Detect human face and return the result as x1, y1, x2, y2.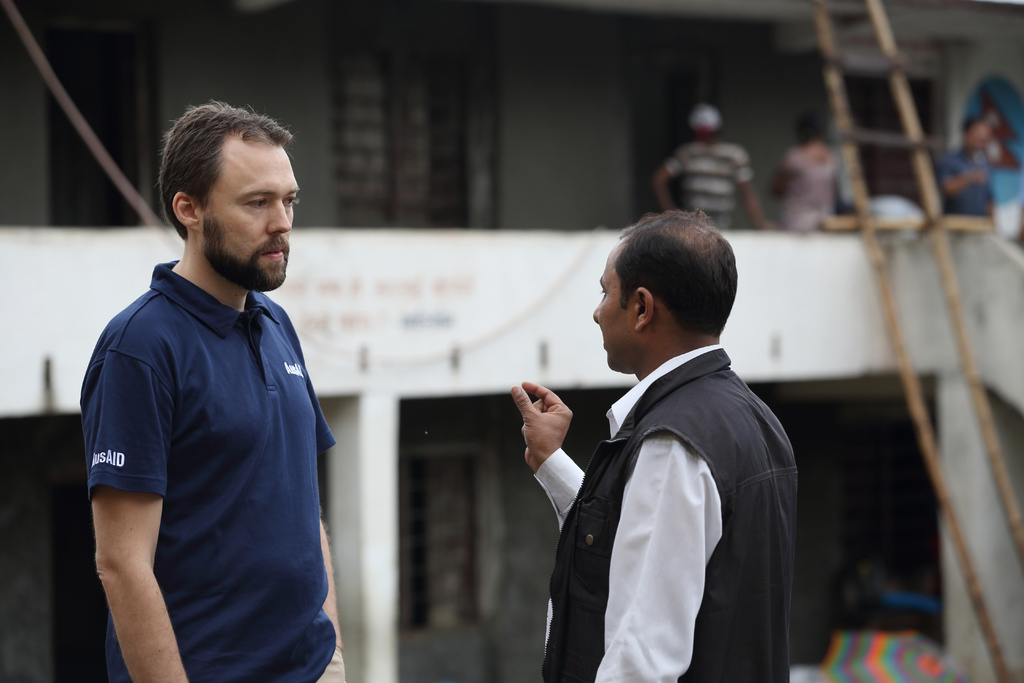
198, 134, 301, 274.
